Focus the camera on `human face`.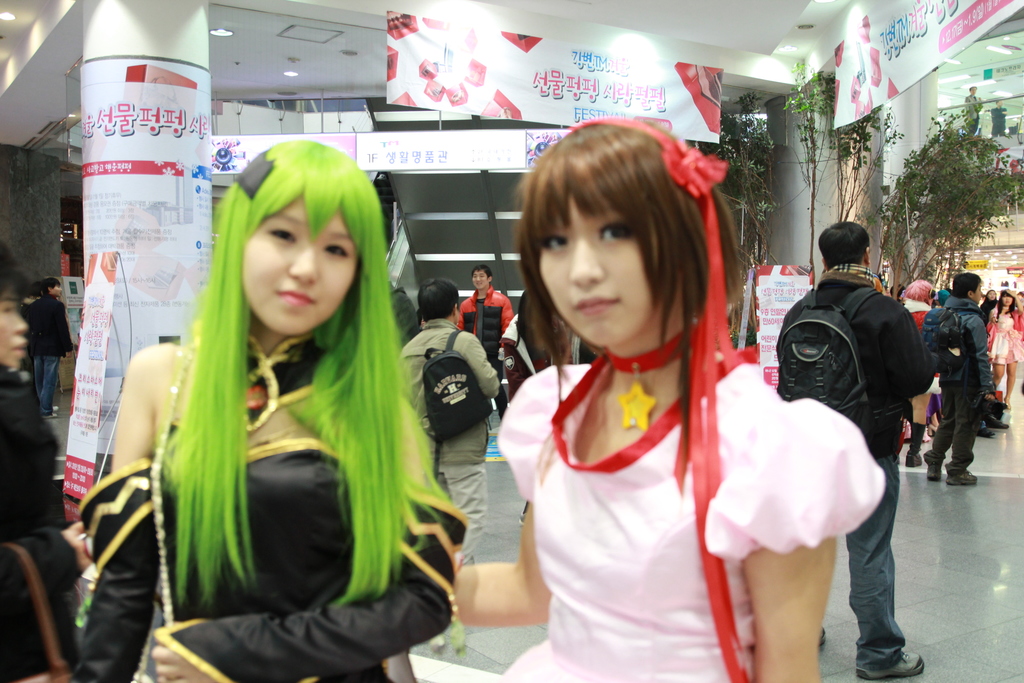
Focus region: <box>968,283,985,304</box>.
